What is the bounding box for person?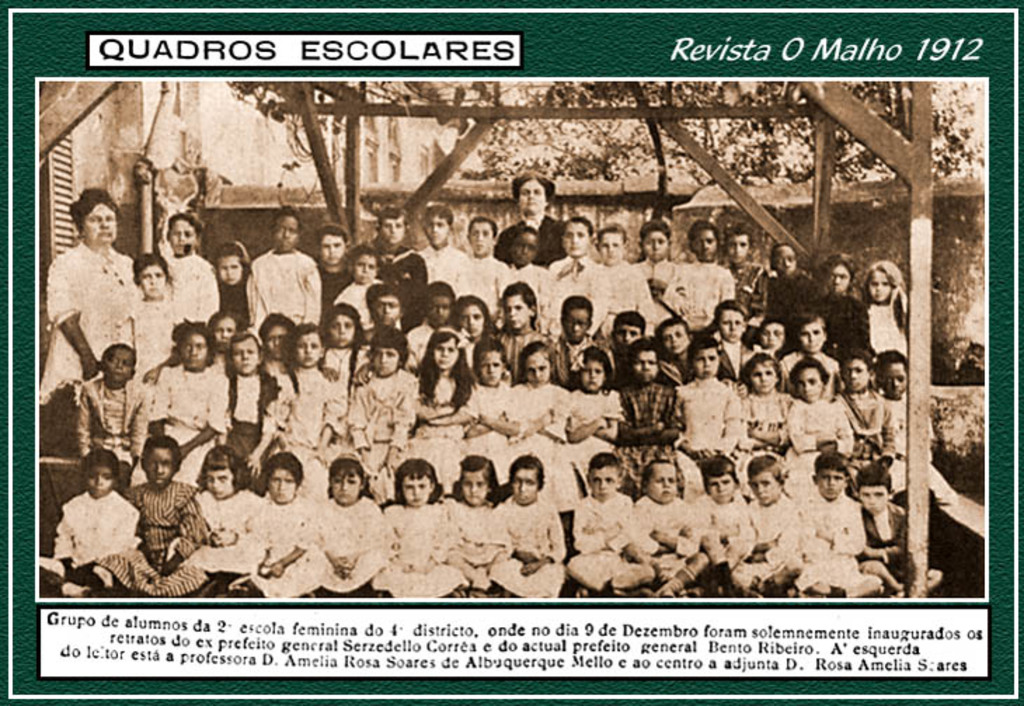
bbox=[55, 456, 122, 597].
